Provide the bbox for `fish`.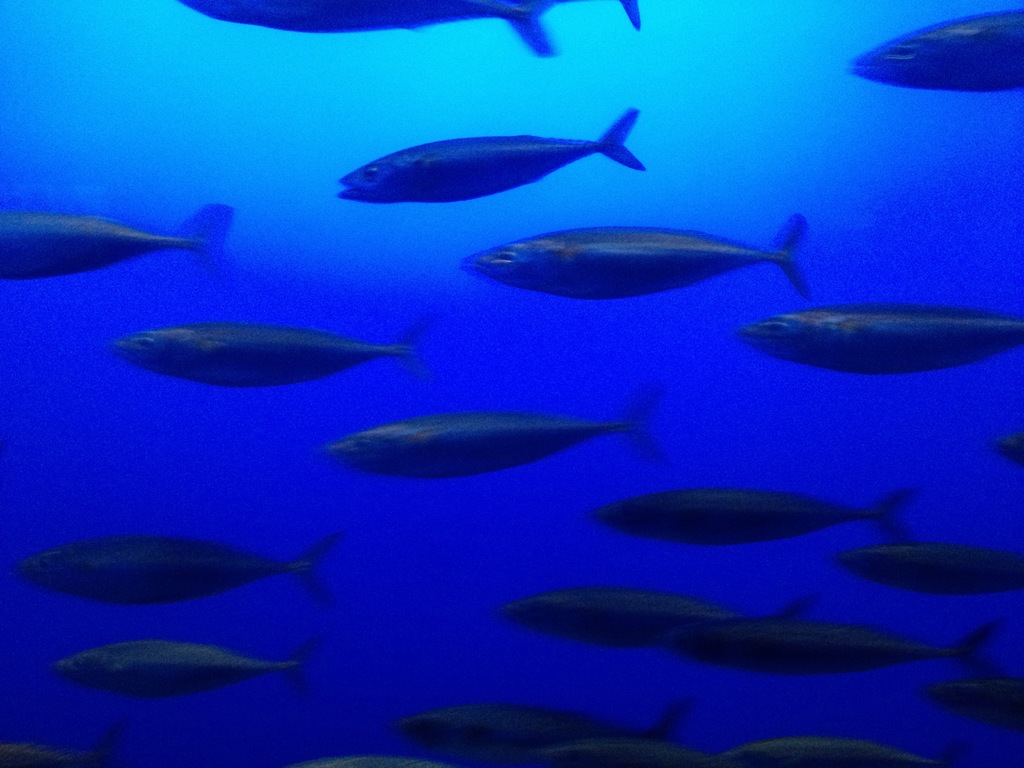
crop(0, 718, 117, 767).
